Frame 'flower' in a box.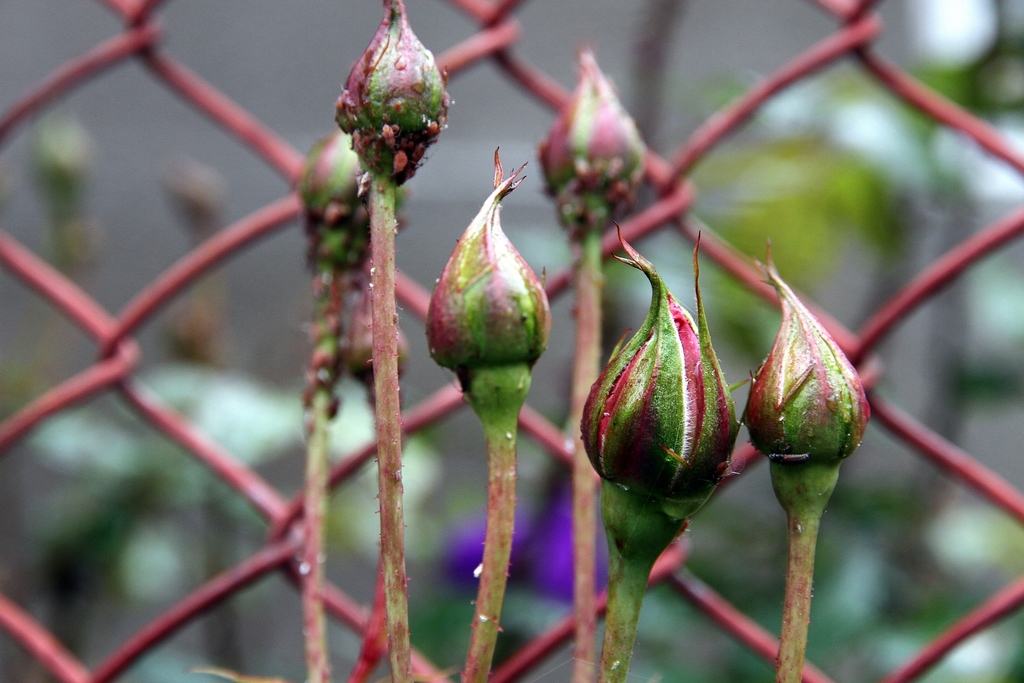
region(585, 236, 741, 527).
